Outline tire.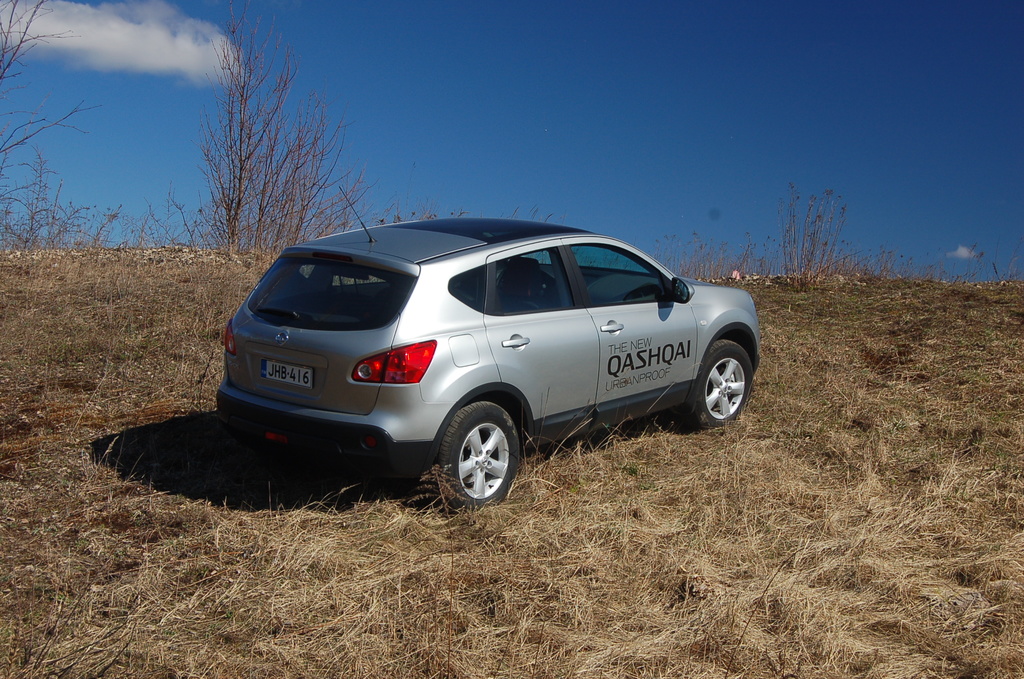
Outline: [438, 405, 533, 512].
